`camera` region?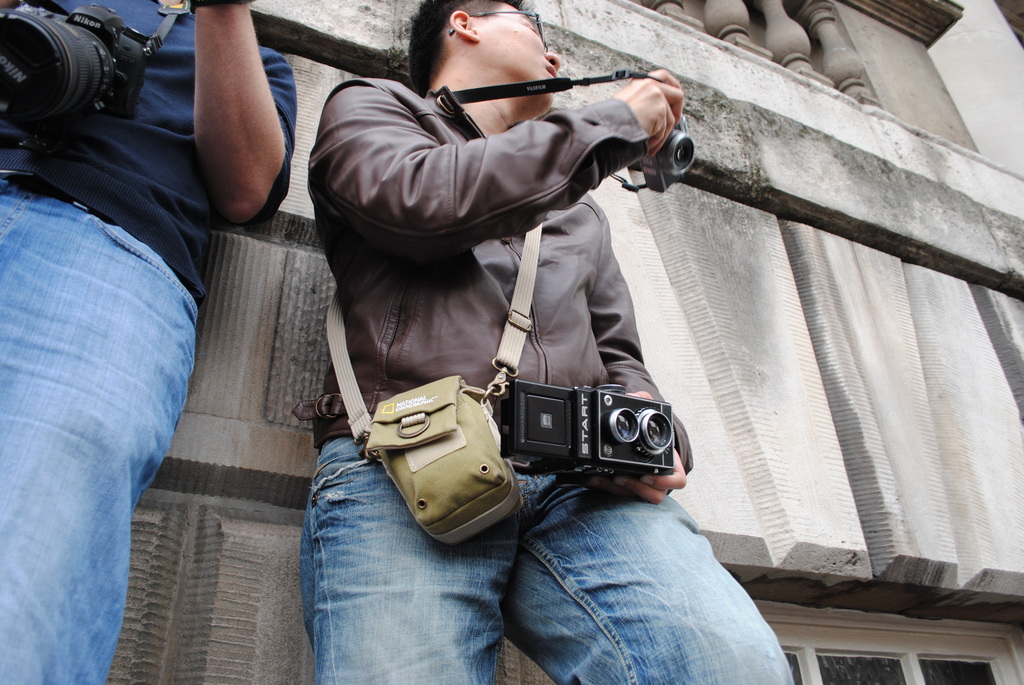
{"left": 638, "top": 111, "right": 697, "bottom": 192}
